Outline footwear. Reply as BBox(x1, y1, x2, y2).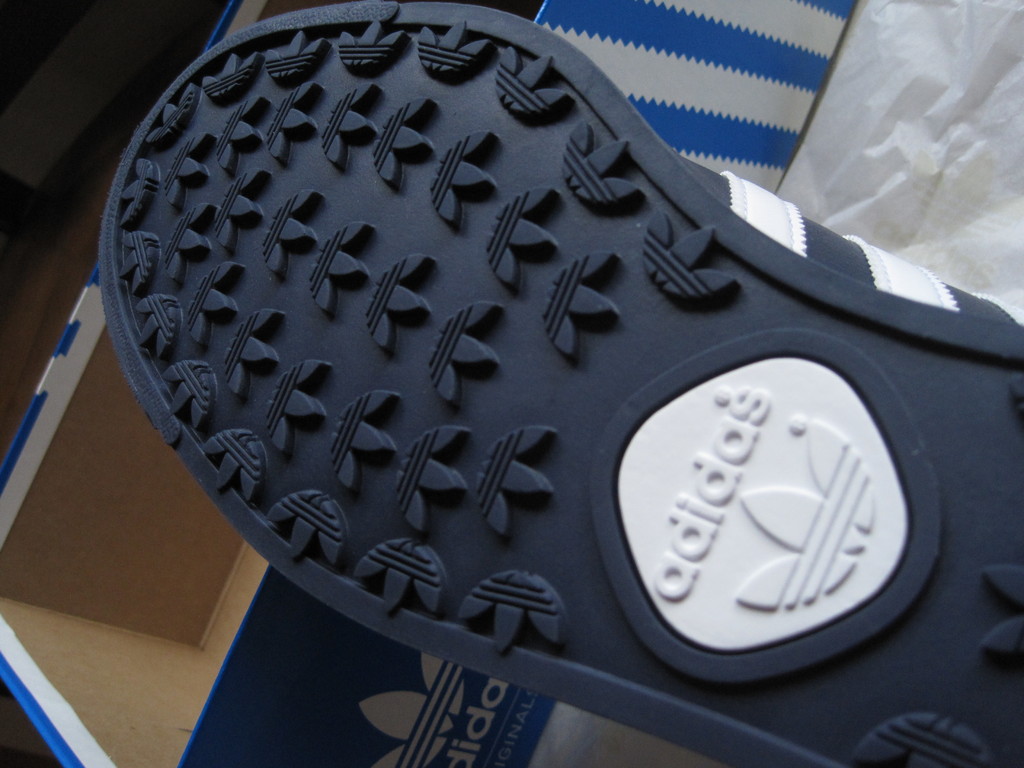
BBox(100, 3, 1023, 767).
